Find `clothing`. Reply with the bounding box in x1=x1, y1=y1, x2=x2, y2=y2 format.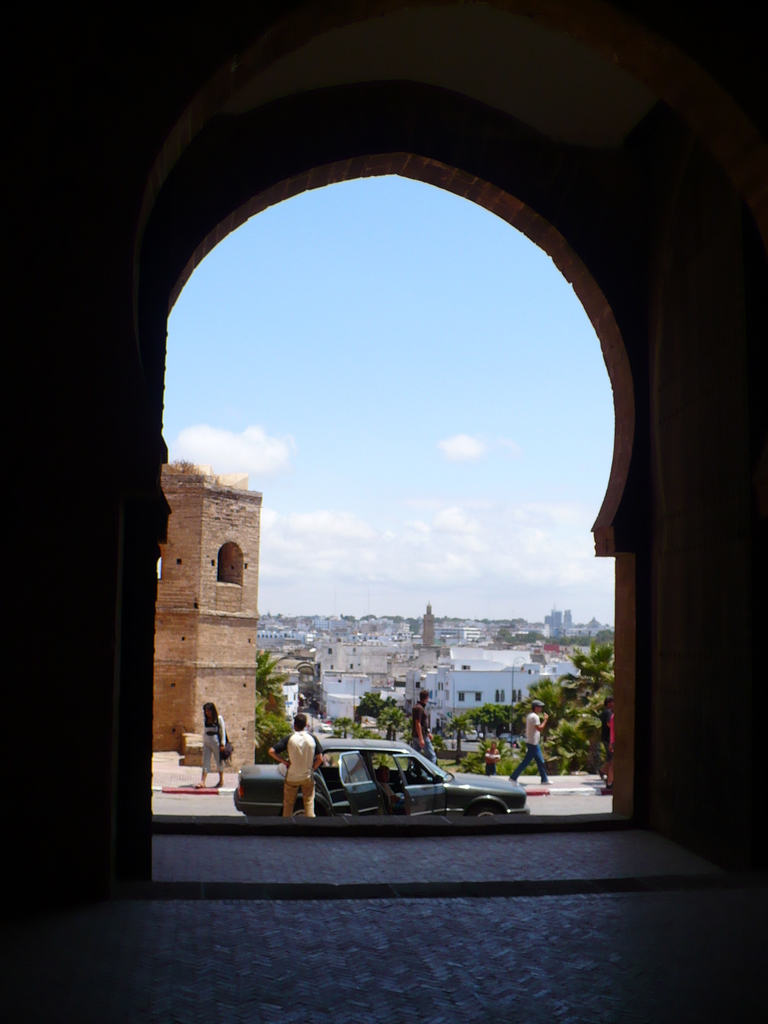
x1=601, y1=707, x2=611, y2=771.
